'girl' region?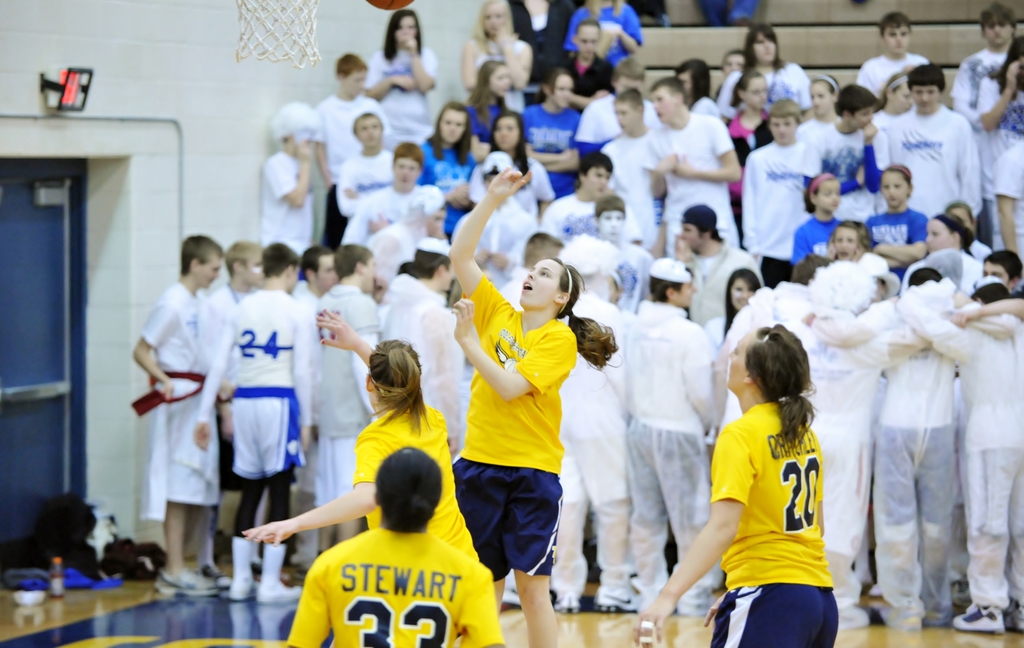
557 0 640 81
